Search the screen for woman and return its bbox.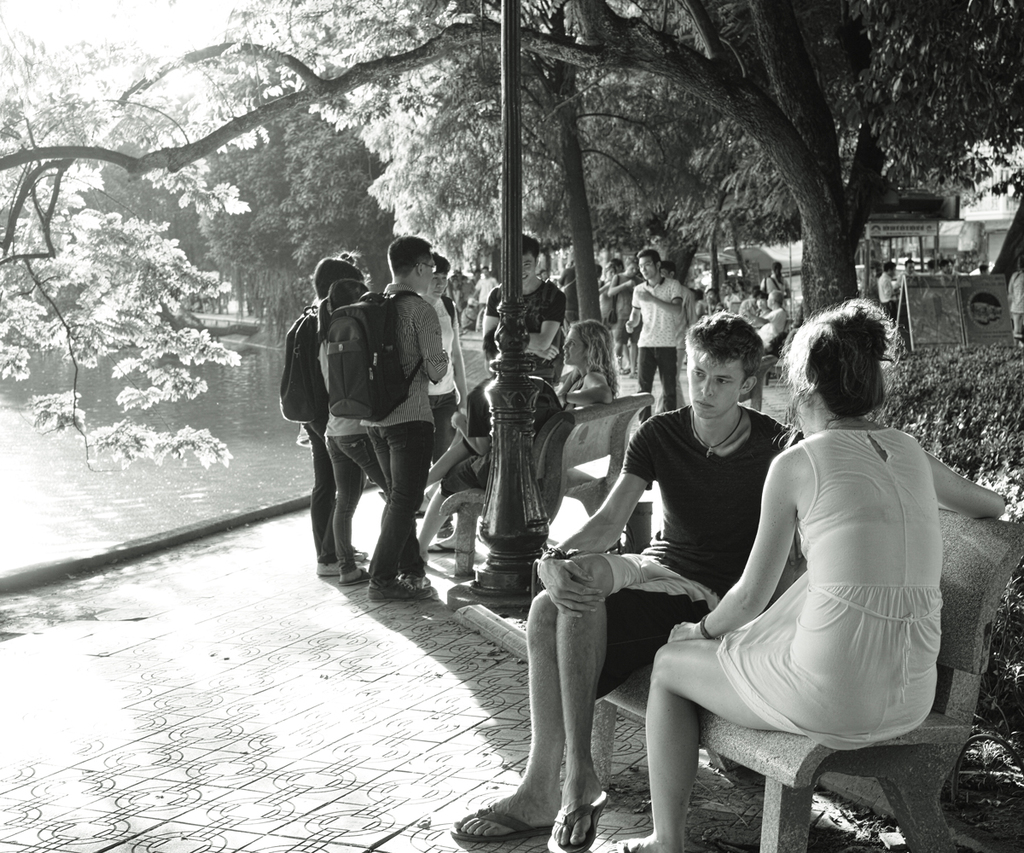
Found: [669,267,957,823].
